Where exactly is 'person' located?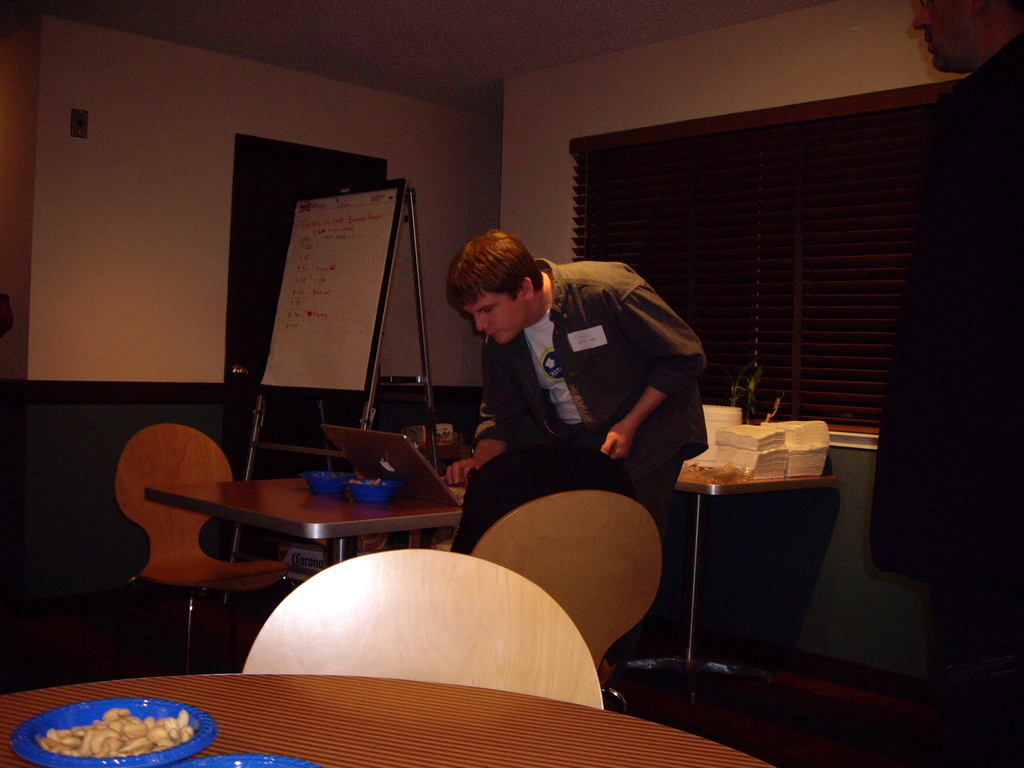
Its bounding box is box=[876, 0, 1023, 767].
